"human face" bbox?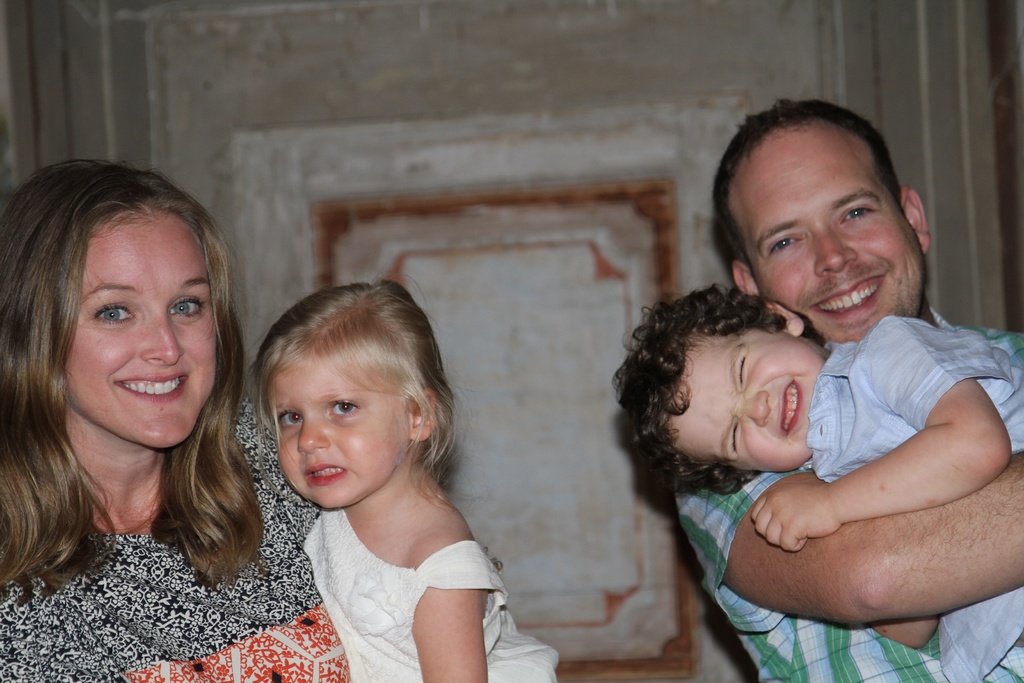
(673, 334, 826, 472)
